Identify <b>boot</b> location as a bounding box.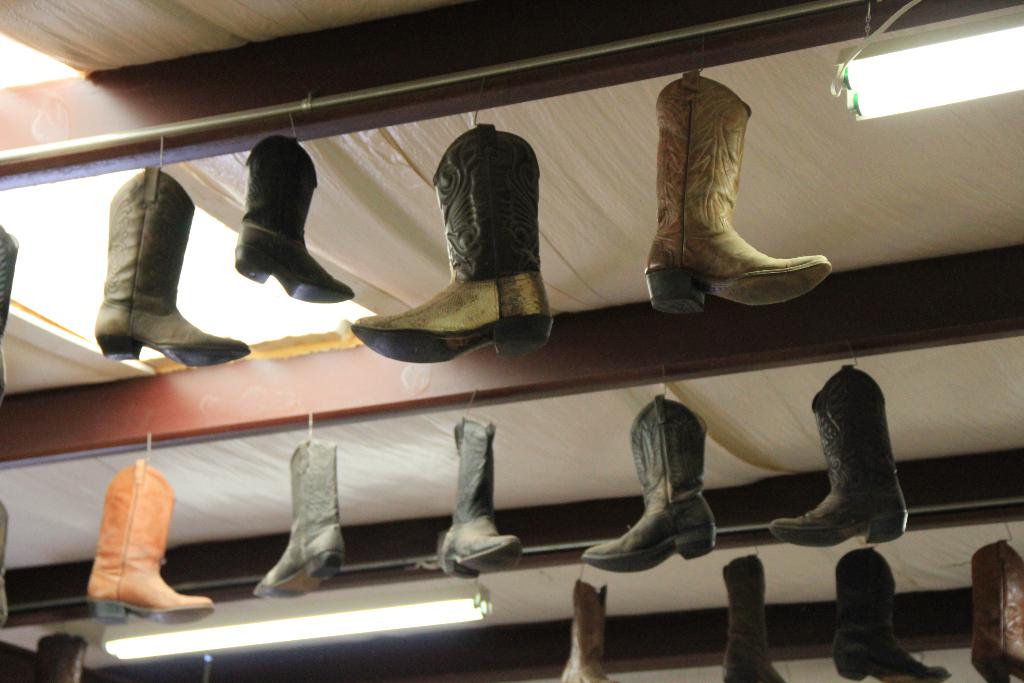
box(89, 457, 212, 627).
